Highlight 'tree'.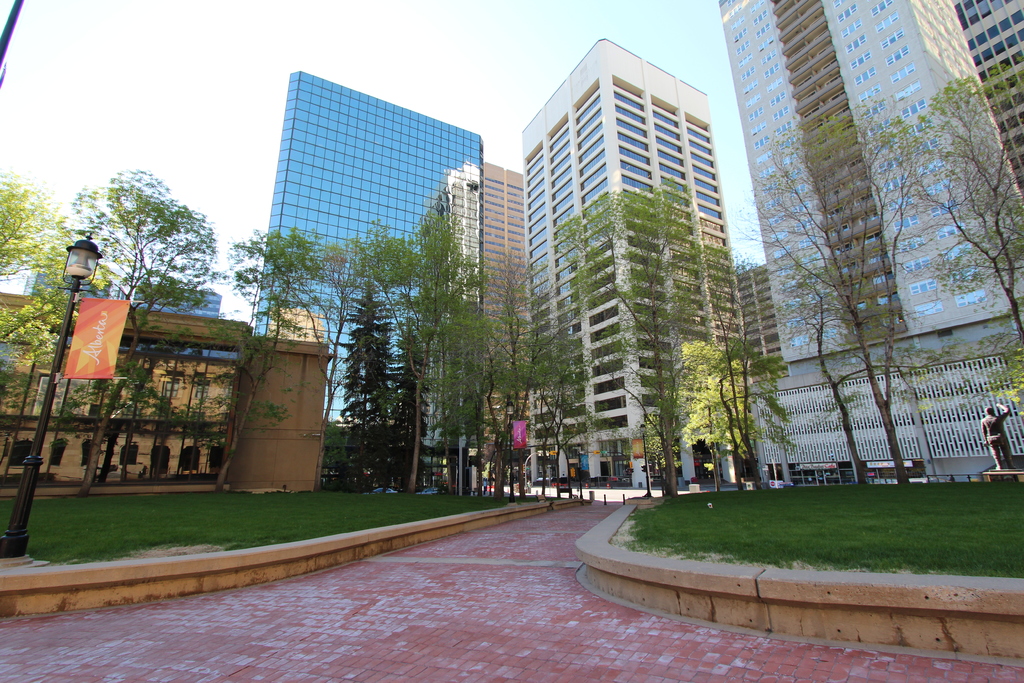
Highlighted region: (x1=681, y1=329, x2=791, y2=486).
